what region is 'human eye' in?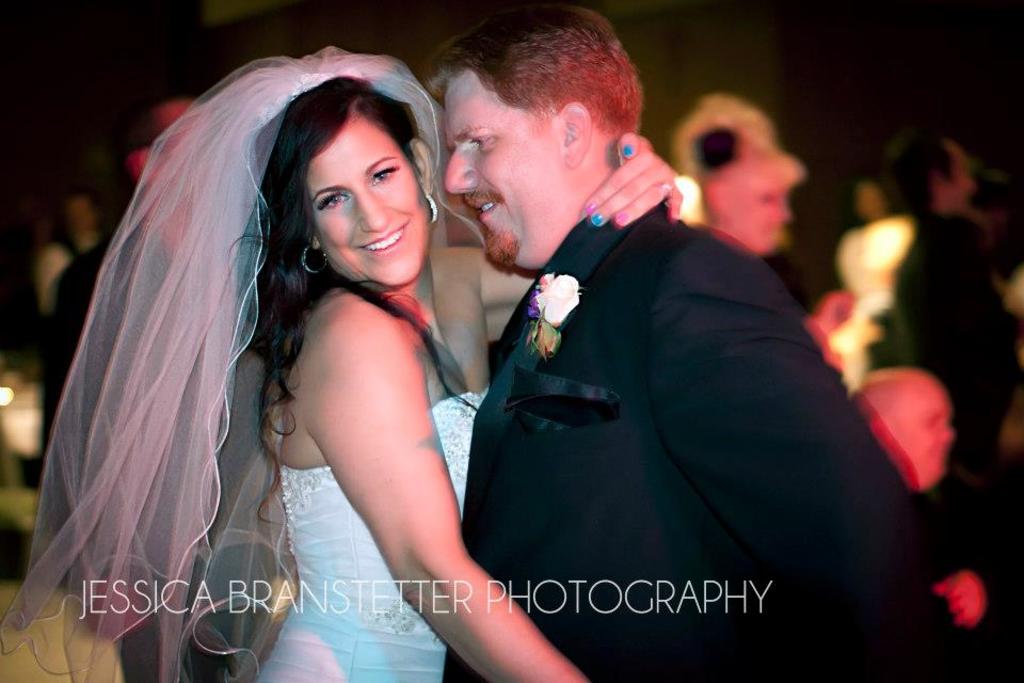
x1=373 y1=162 x2=398 y2=185.
